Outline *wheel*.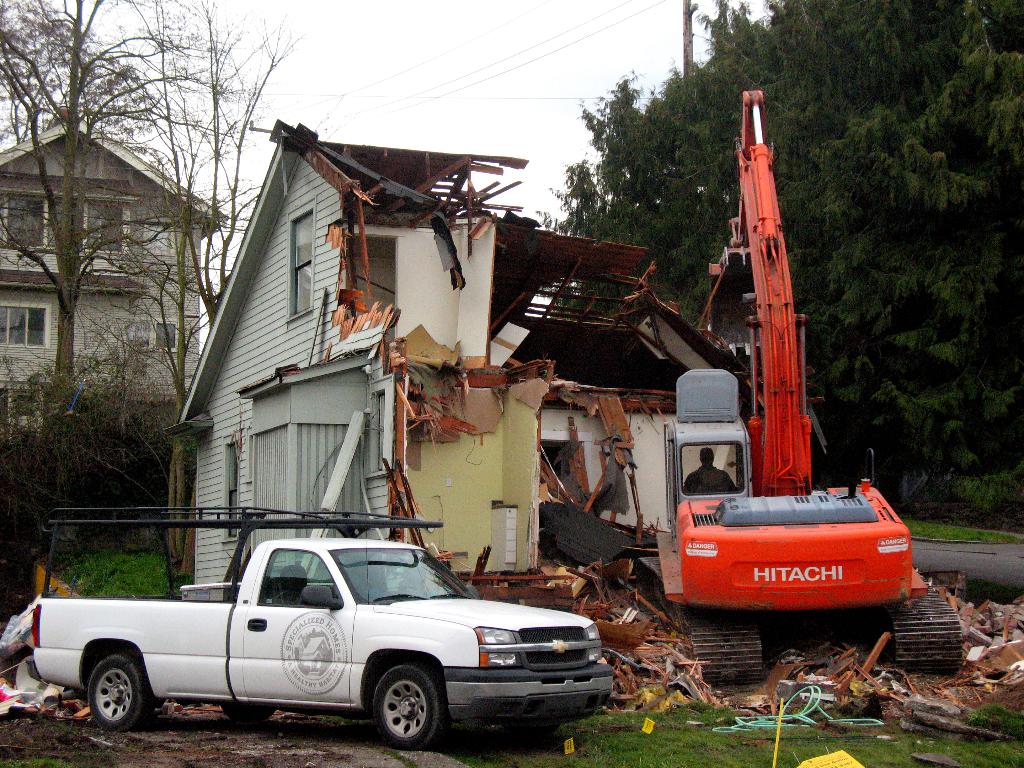
Outline: (x1=65, y1=662, x2=144, y2=744).
